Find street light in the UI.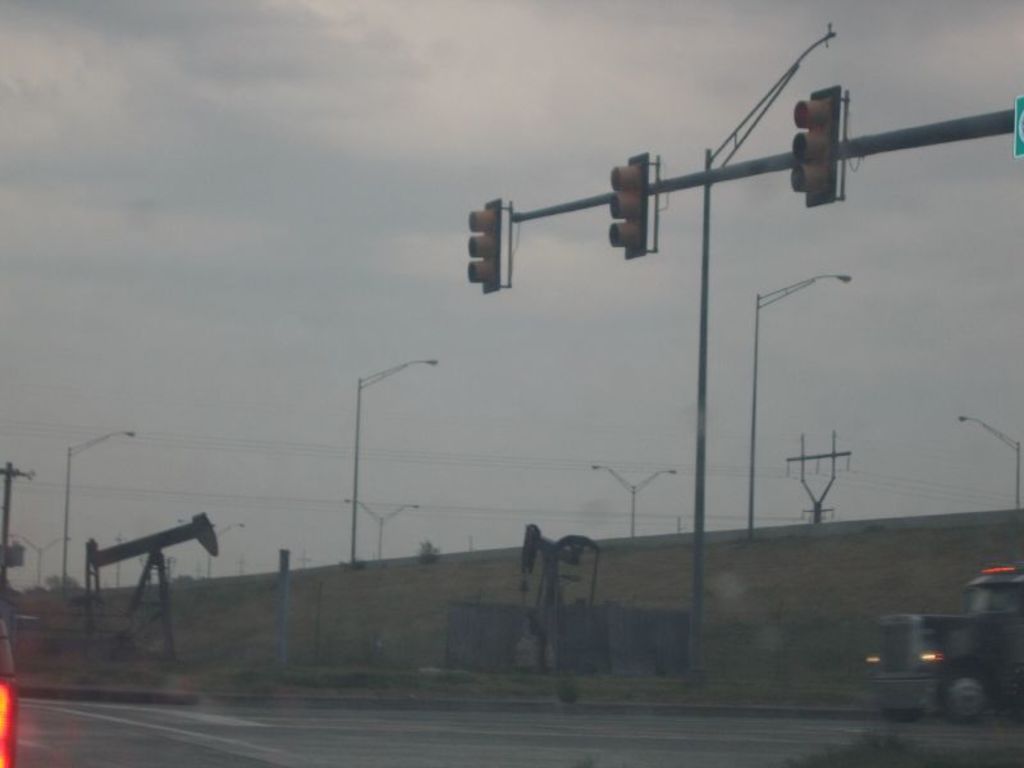
UI element at [356, 353, 438, 559].
